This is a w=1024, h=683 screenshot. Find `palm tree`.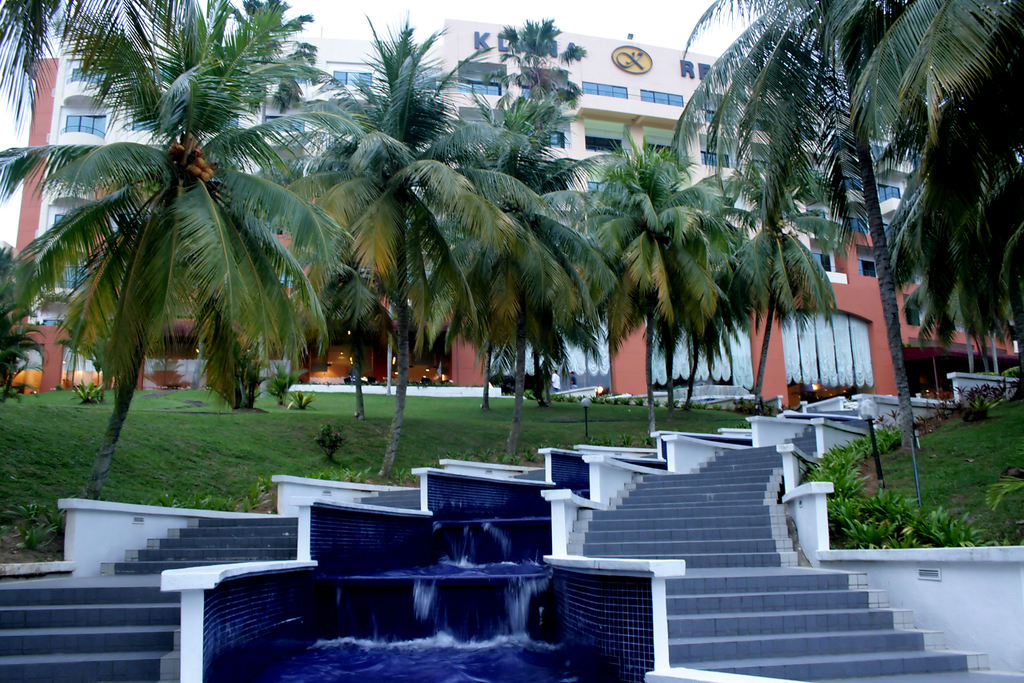
Bounding box: box(303, 51, 461, 443).
